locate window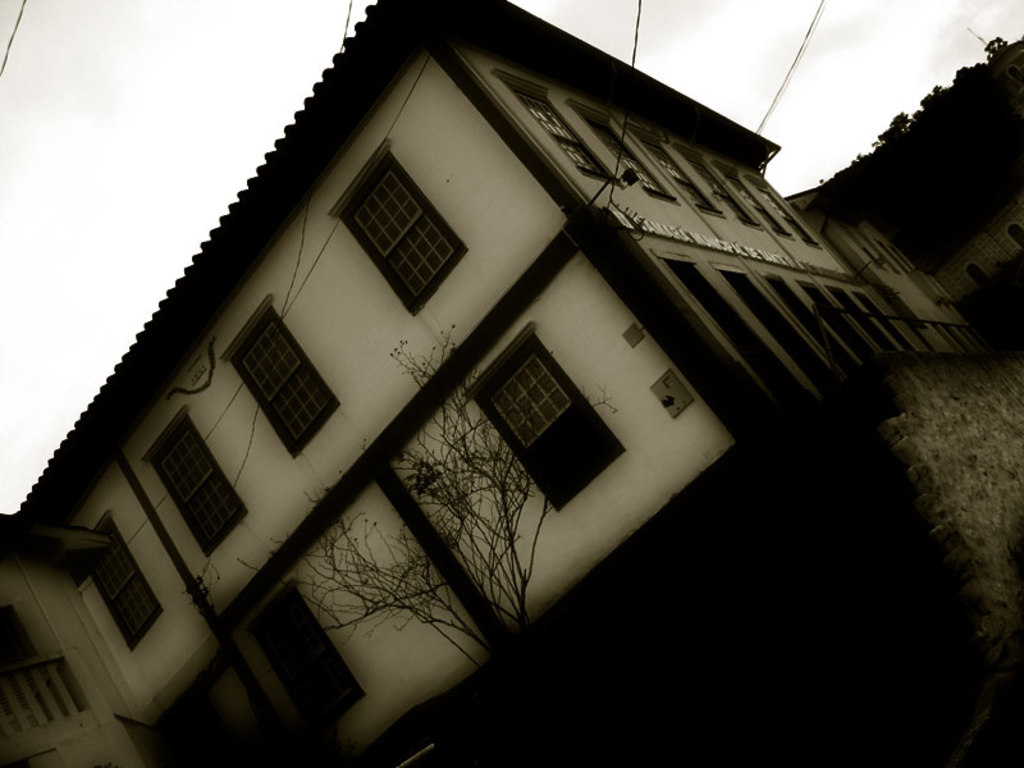
crop(655, 256, 805, 433)
